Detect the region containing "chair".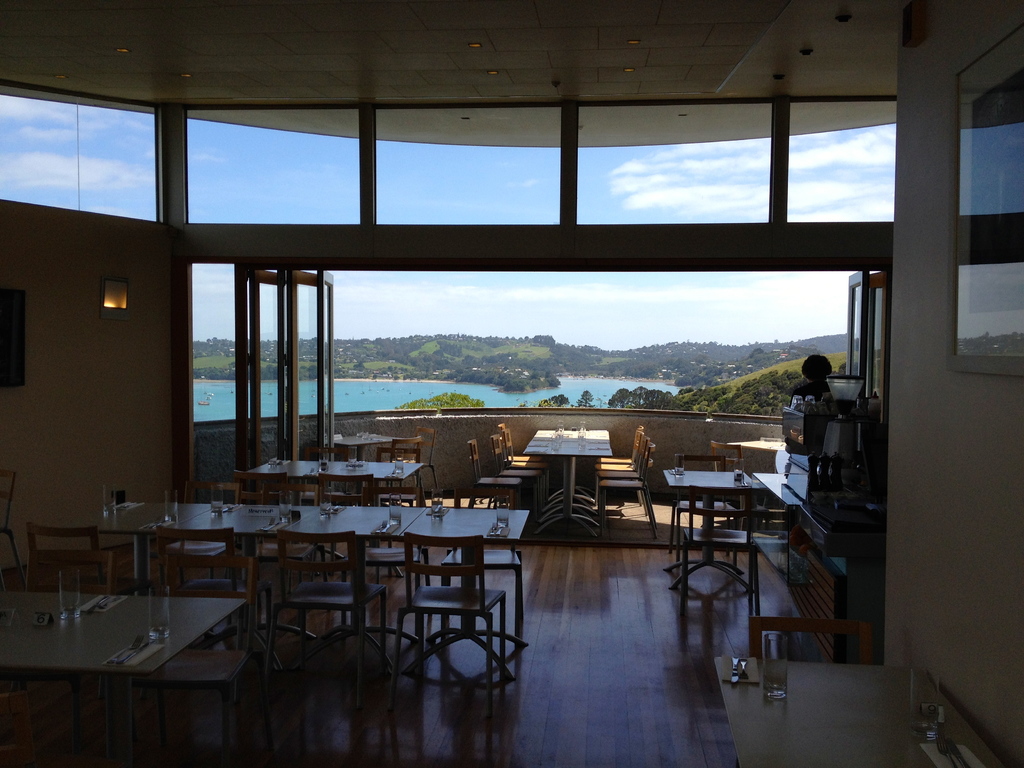
left=592, top=428, right=652, bottom=524.
